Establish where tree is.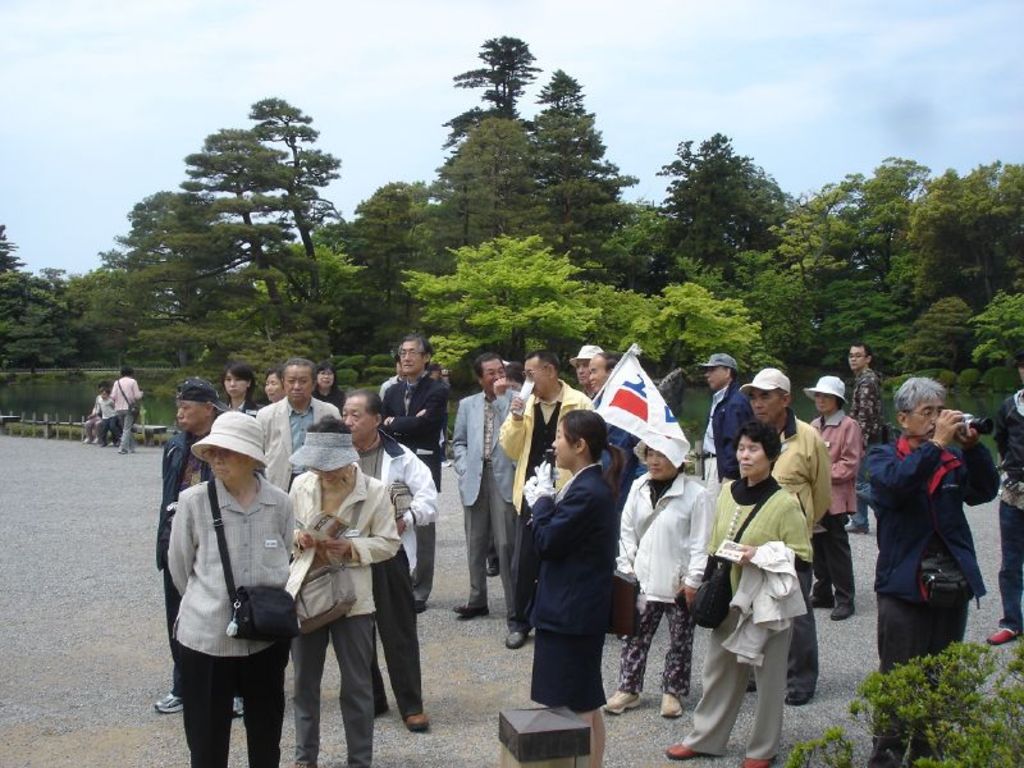
Established at bbox=(0, 221, 36, 323).
